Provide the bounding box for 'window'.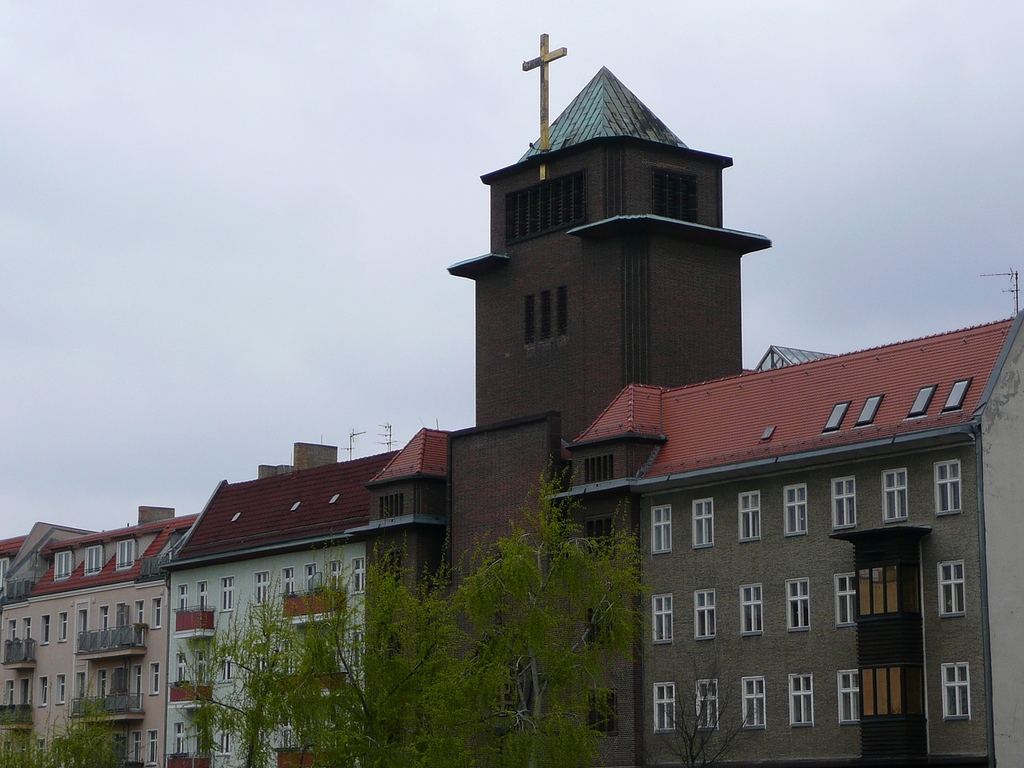
[838,669,862,723].
